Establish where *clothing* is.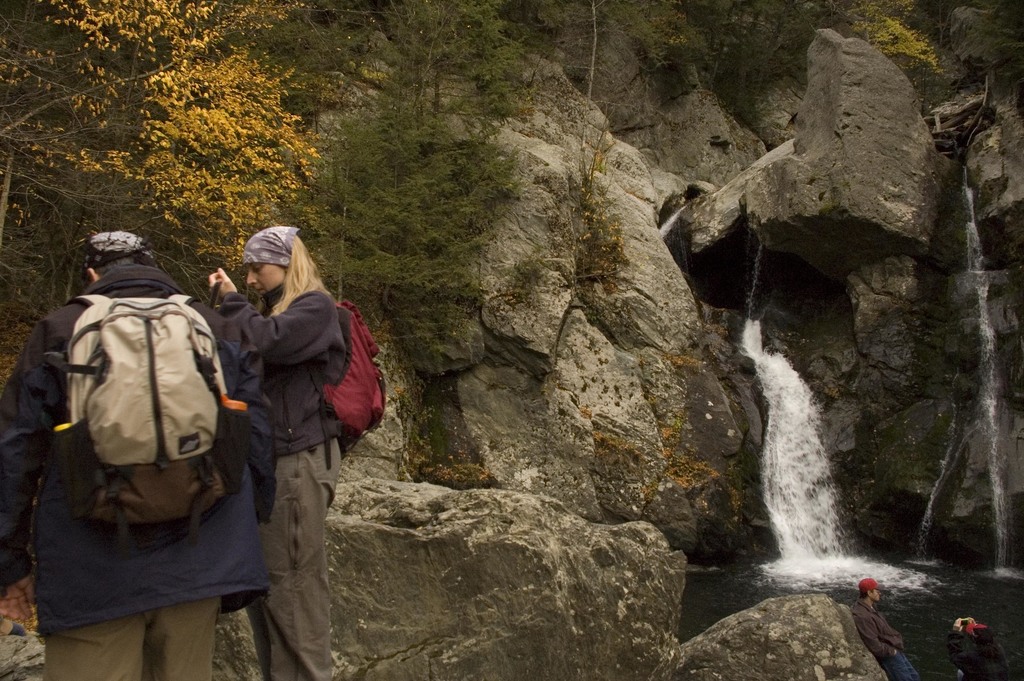
Established at {"left": 945, "top": 618, "right": 1014, "bottom": 680}.
